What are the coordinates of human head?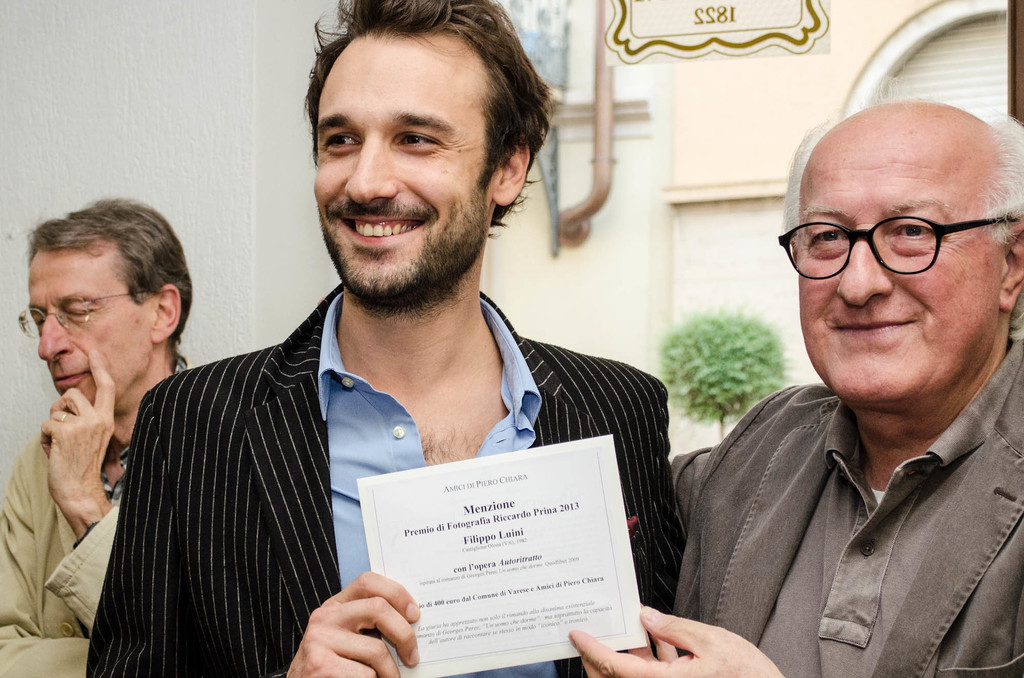
region(772, 75, 1023, 418).
